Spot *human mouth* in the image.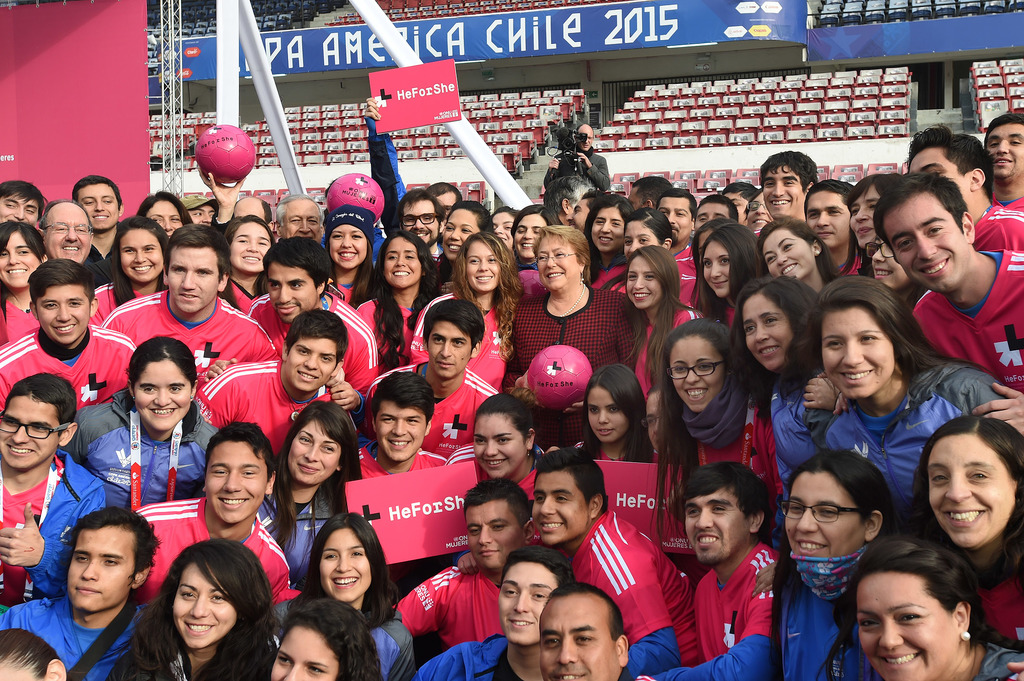
*human mouth* found at (51, 320, 77, 332).
